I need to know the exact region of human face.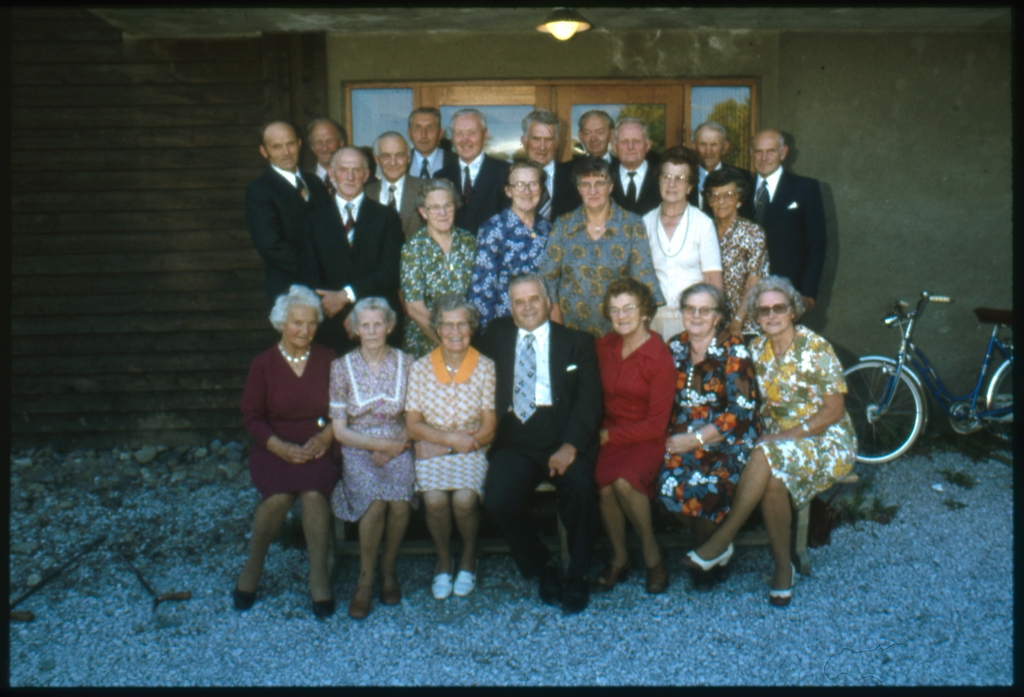
Region: BBox(380, 133, 410, 180).
